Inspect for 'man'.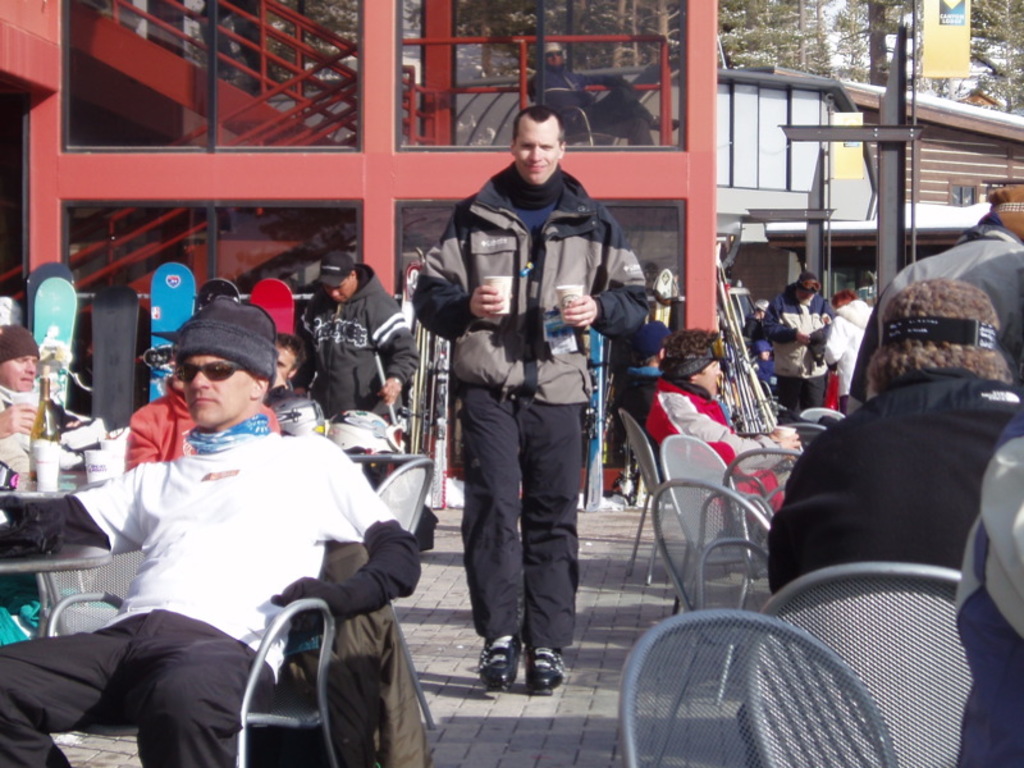
Inspection: <box>643,328,801,511</box>.
